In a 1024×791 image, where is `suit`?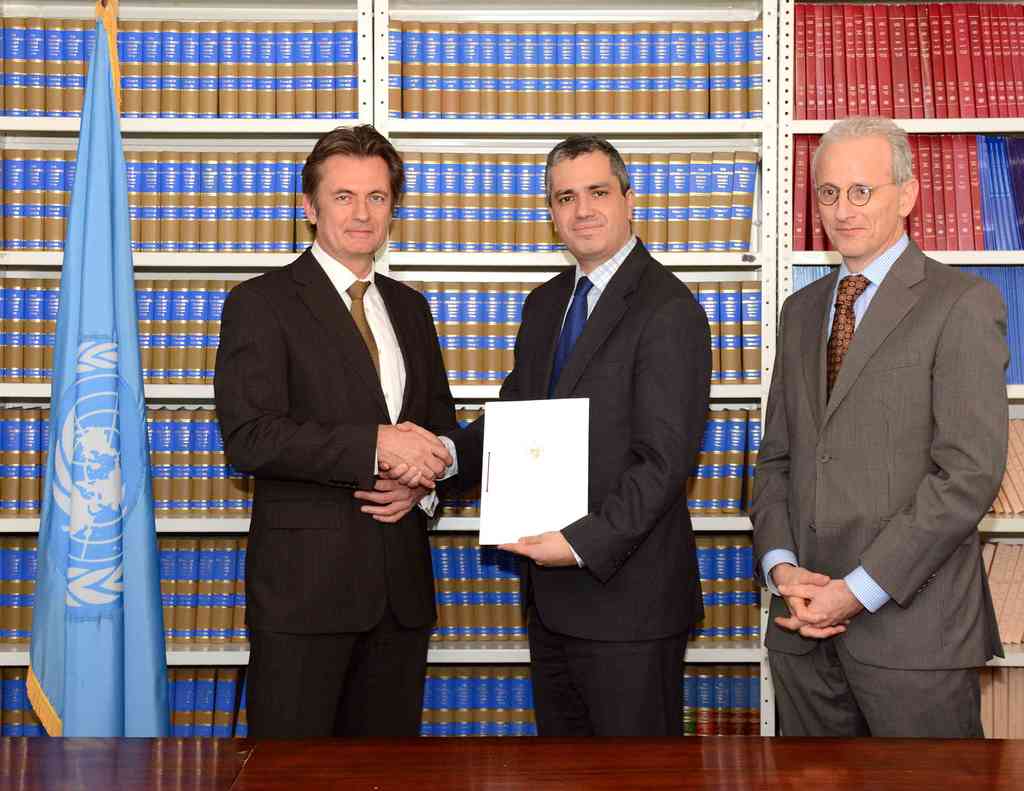
(x1=474, y1=141, x2=740, y2=745).
